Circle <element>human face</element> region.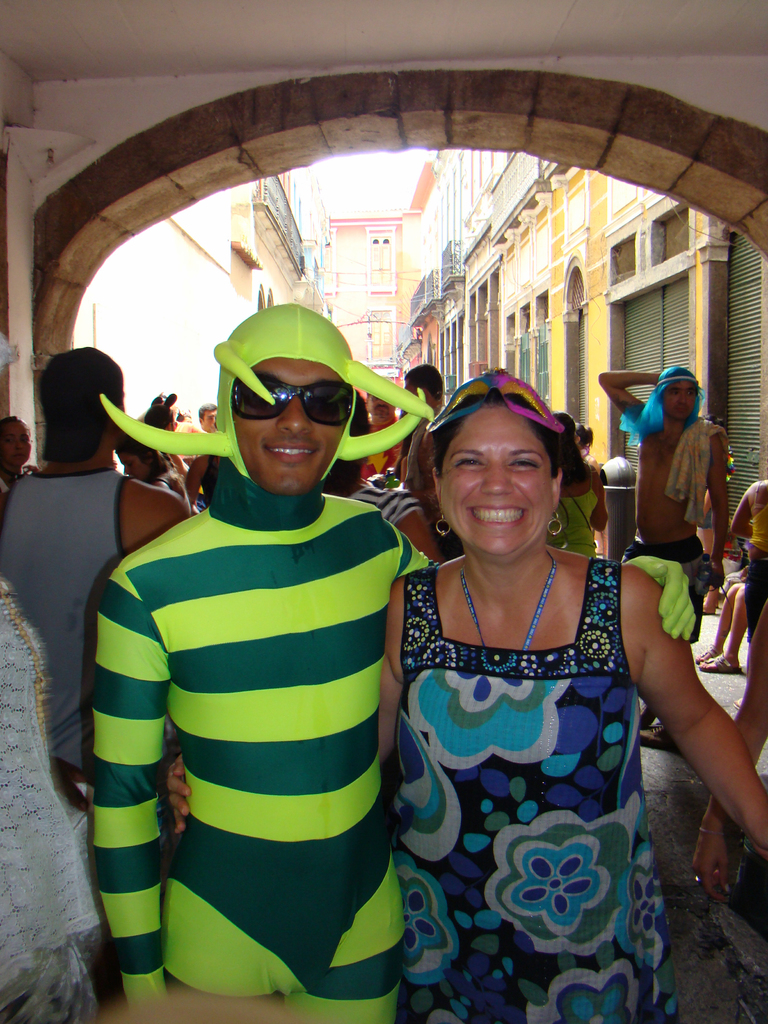
Region: [x1=200, y1=408, x2=216, y2=433].
